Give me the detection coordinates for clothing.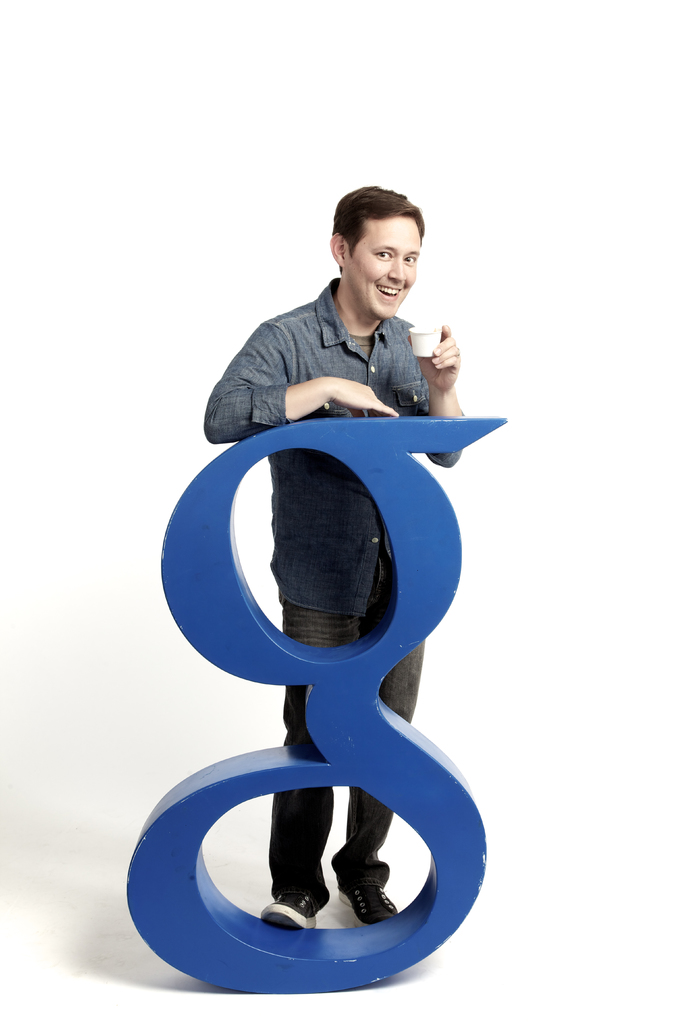
(129, 313, 497, 940).
